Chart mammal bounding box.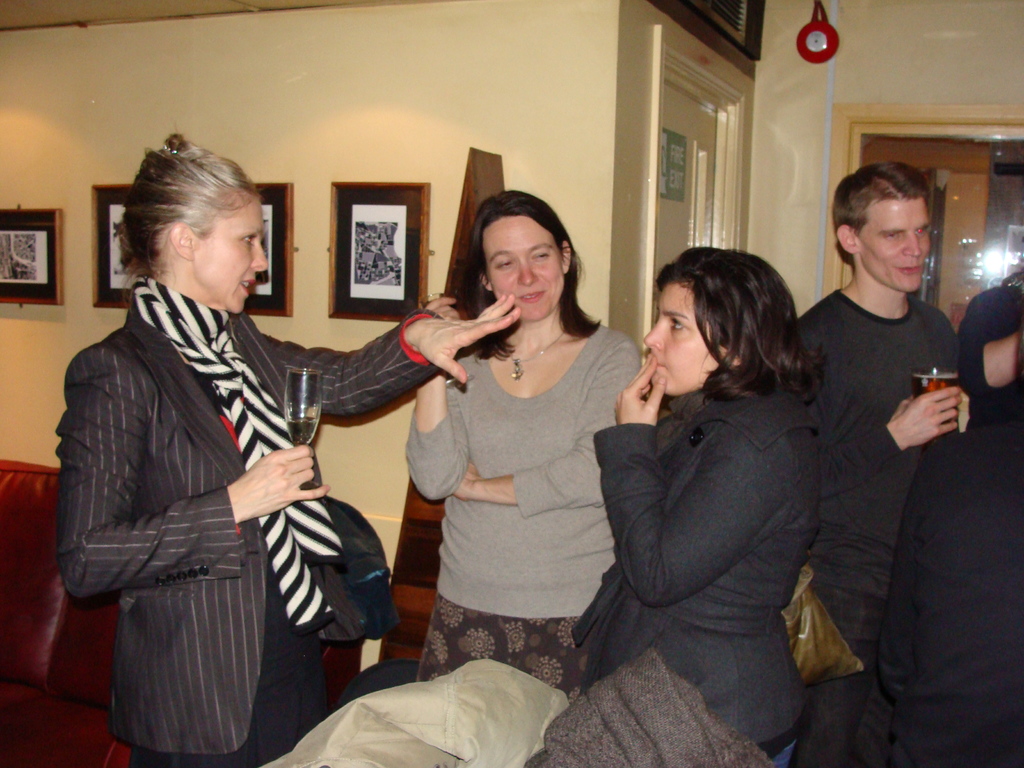
Charted: 793,166,963,767.
